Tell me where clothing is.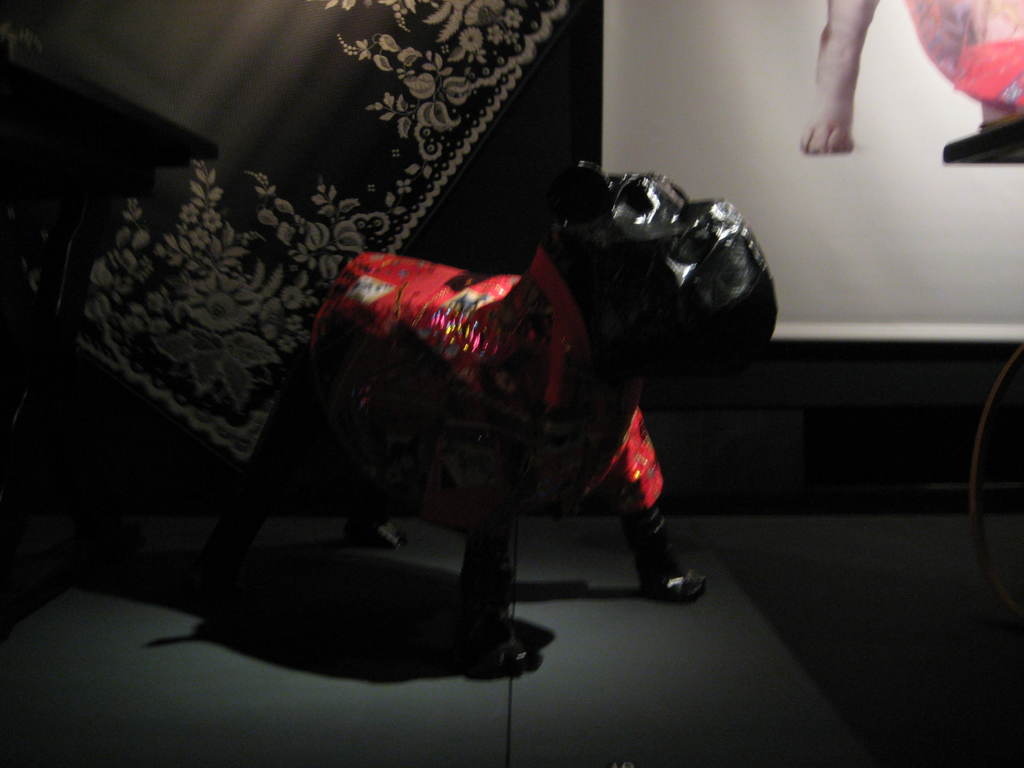
clothing is at region(909, 2, 1023, 106).
